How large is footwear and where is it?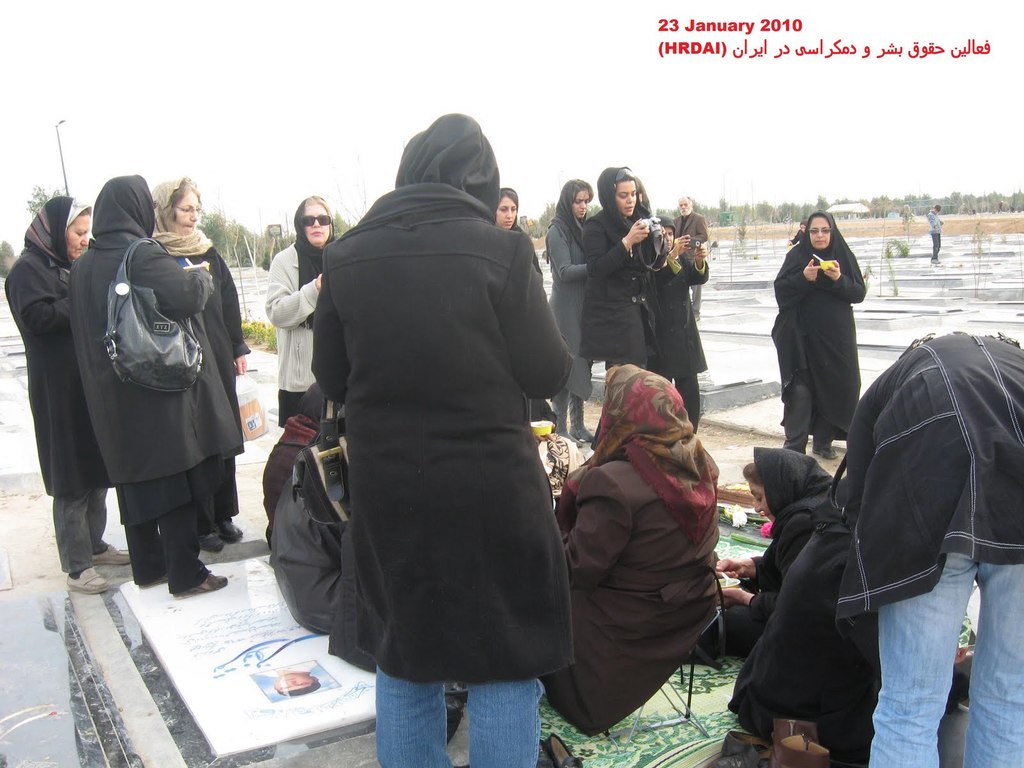
Bounding box: pyautogui.locateOnScreen(723, 719, 820, 755).
